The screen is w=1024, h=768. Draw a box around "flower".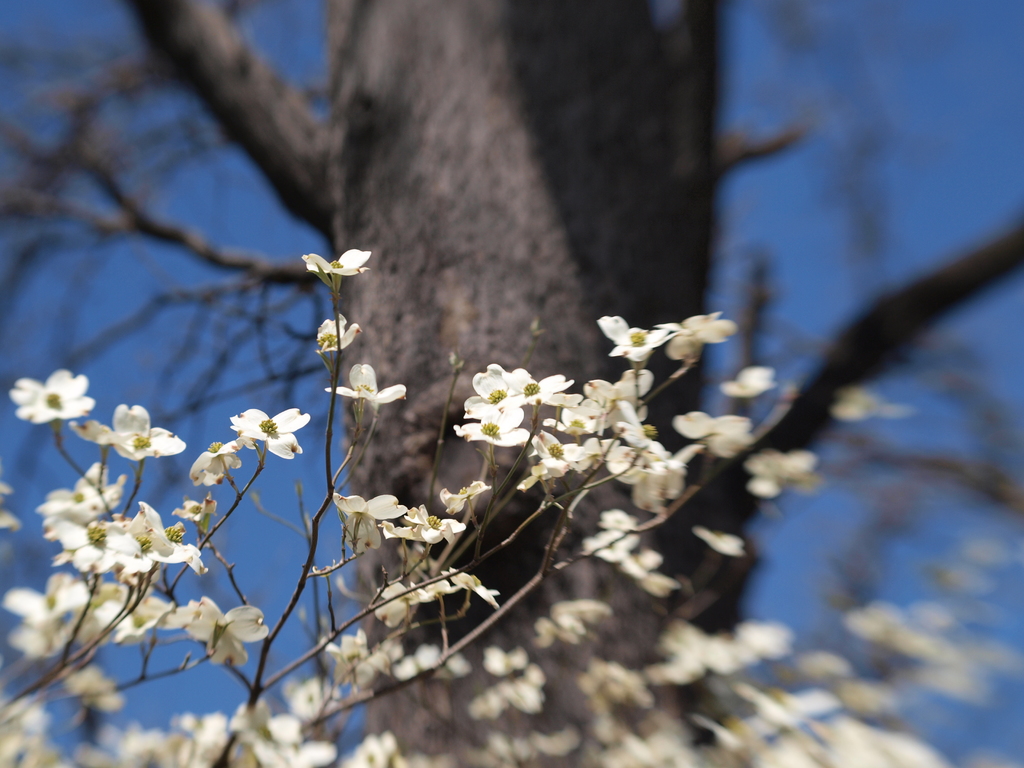
x1=457, y1=357, x2=564, y2=457.
